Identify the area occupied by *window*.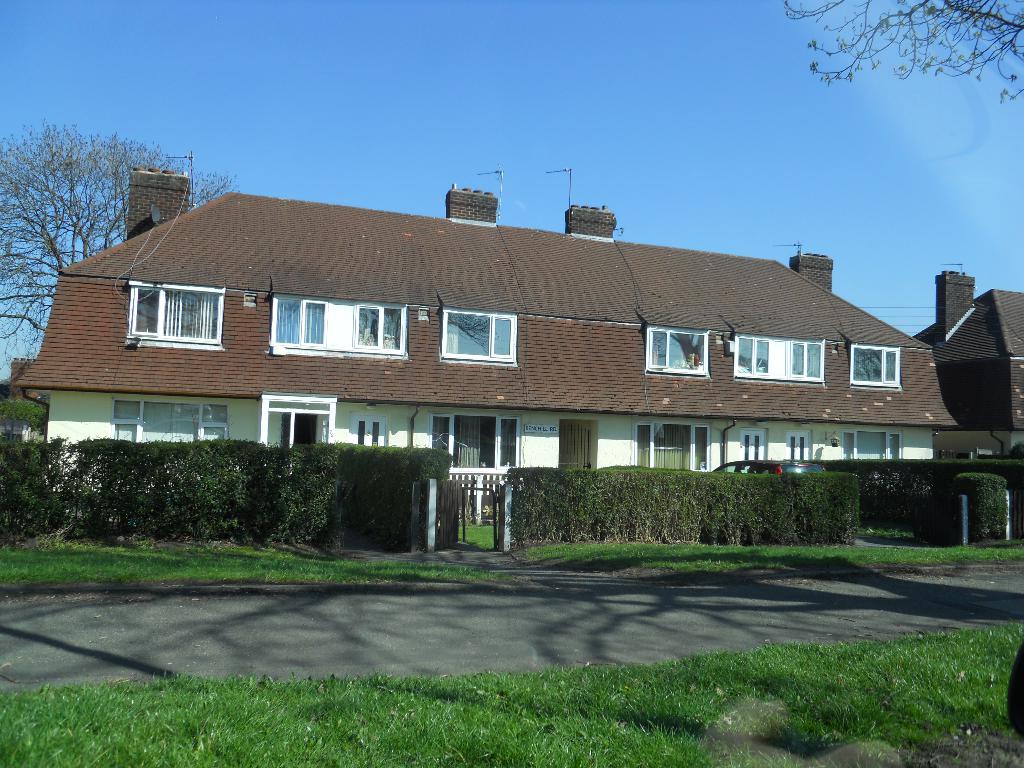
Area: <region>111, 397, 230, 438</region>.
